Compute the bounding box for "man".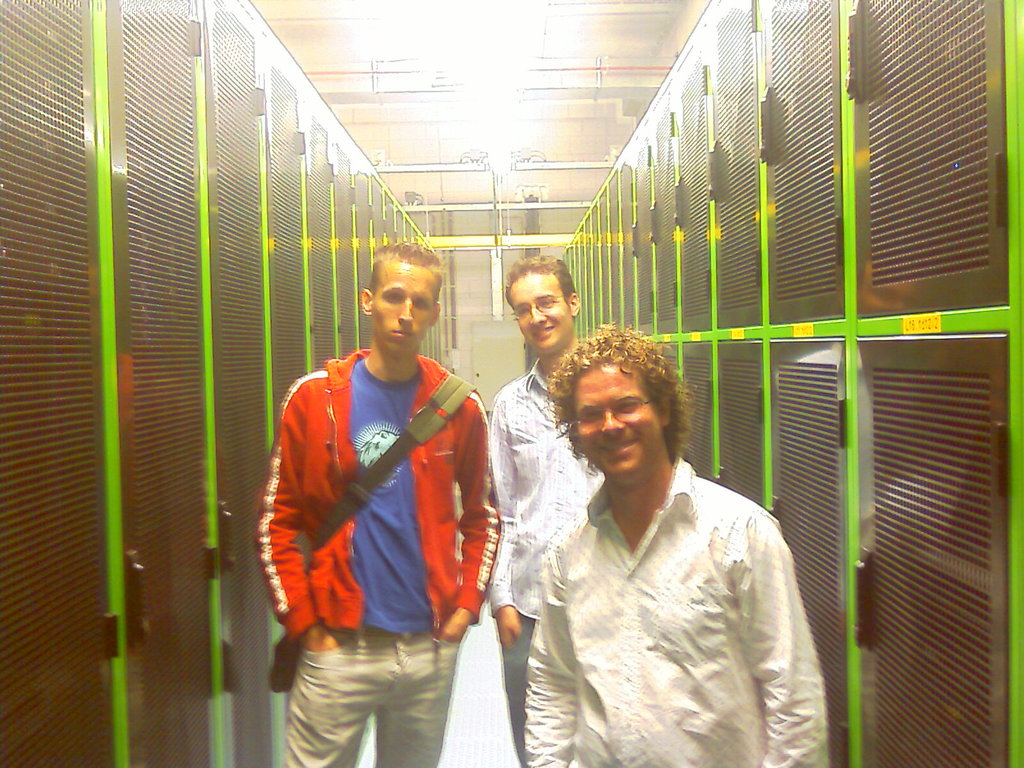
bbox(515, 321, 834, 767).
